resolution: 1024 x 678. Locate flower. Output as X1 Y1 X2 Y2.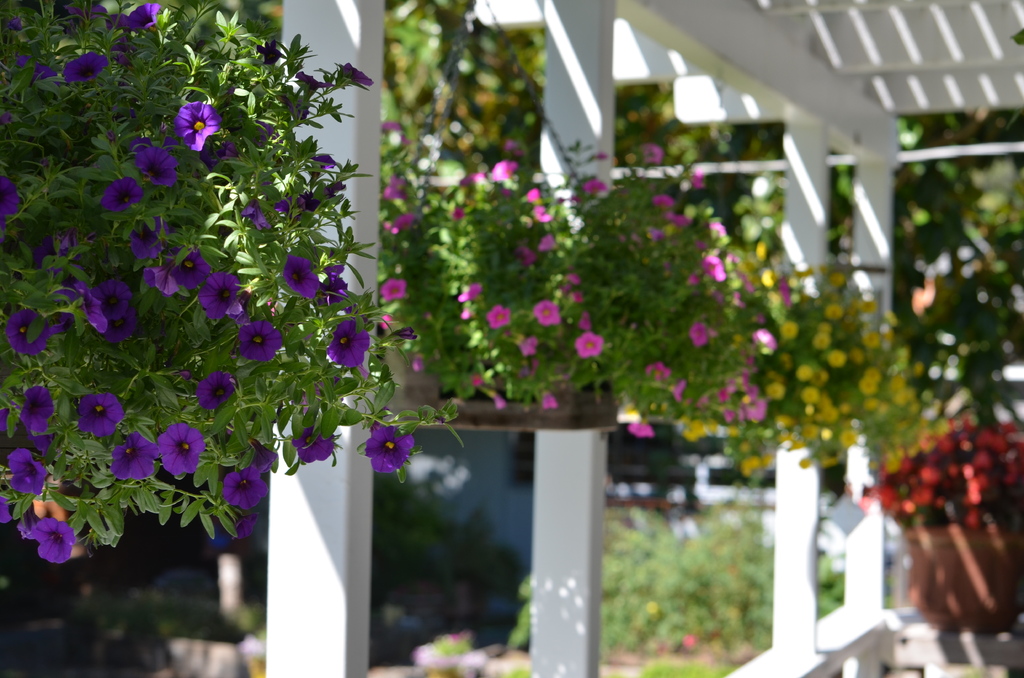
541 389 557 408.
